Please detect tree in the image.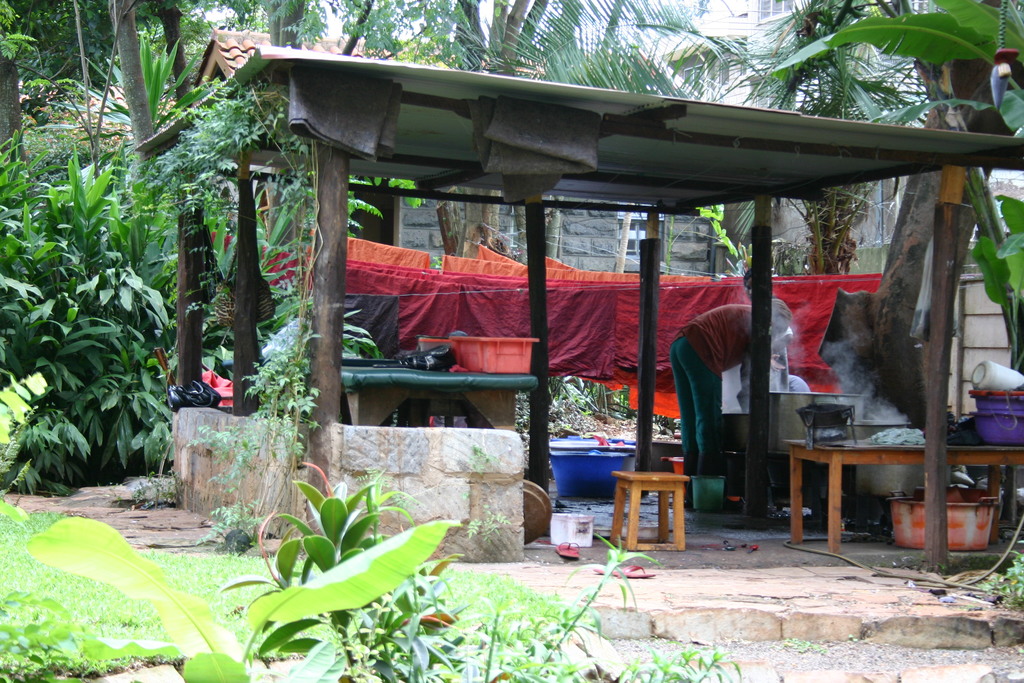
locate(447, 0, 747, 262).
